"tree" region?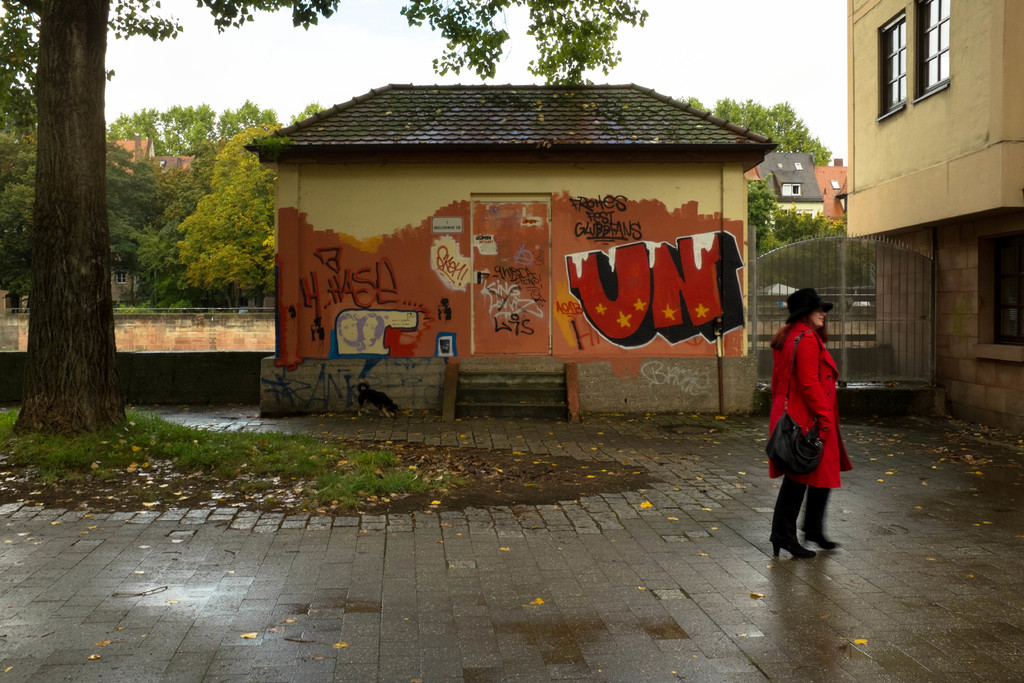
16 12 133 438
